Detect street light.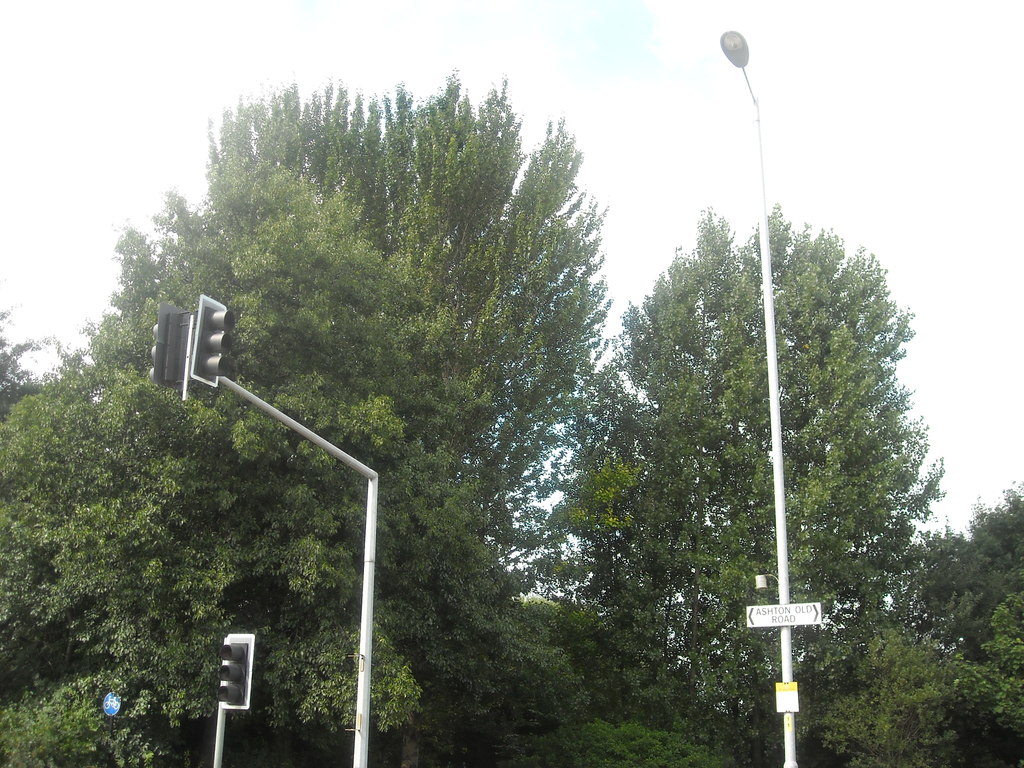
Detected at 654:97:899:733.
